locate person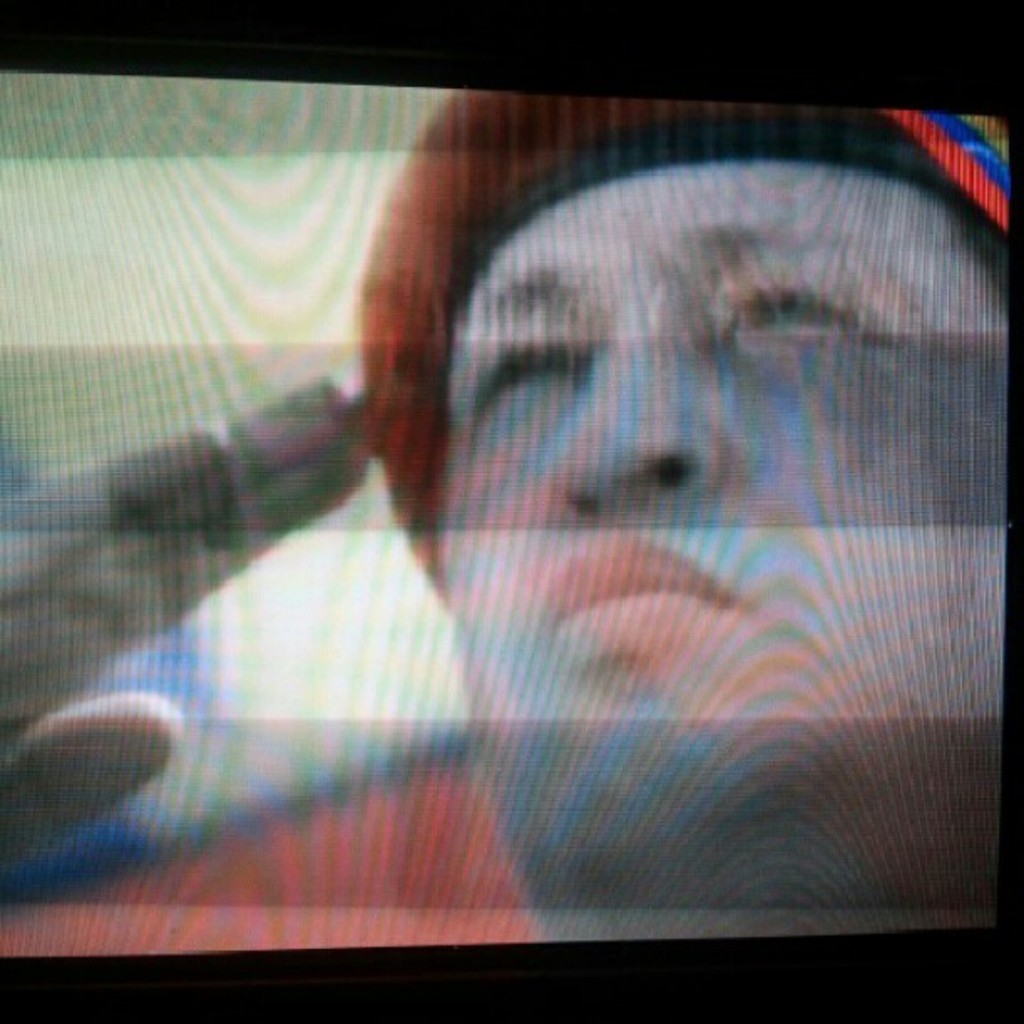
<region>0, 87, 1011, 940</region>
